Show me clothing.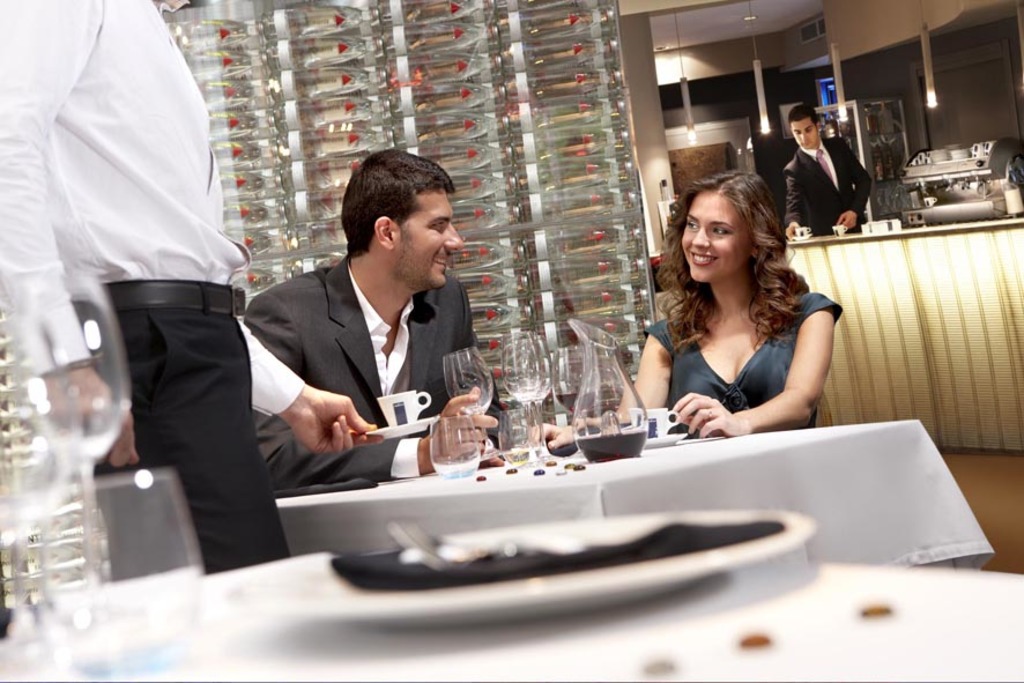
clothing is here: box(252, 250, 504, 500).
